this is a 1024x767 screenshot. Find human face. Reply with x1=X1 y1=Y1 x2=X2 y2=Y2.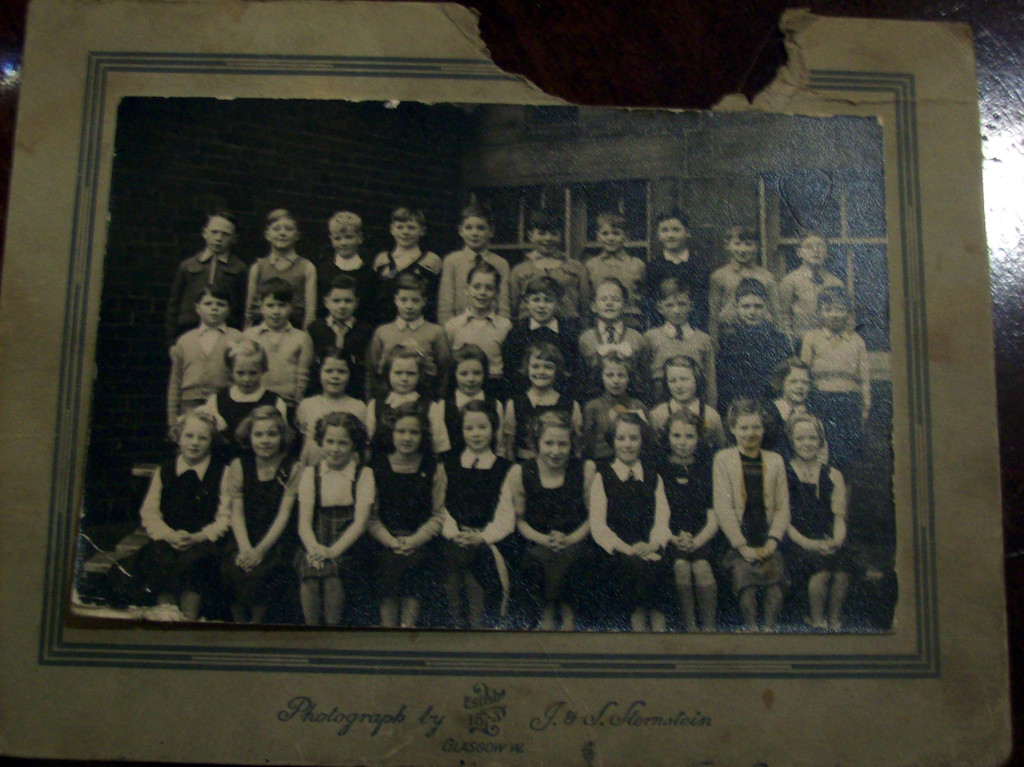
x1=615 y1=421 x2=641 y2=462.
